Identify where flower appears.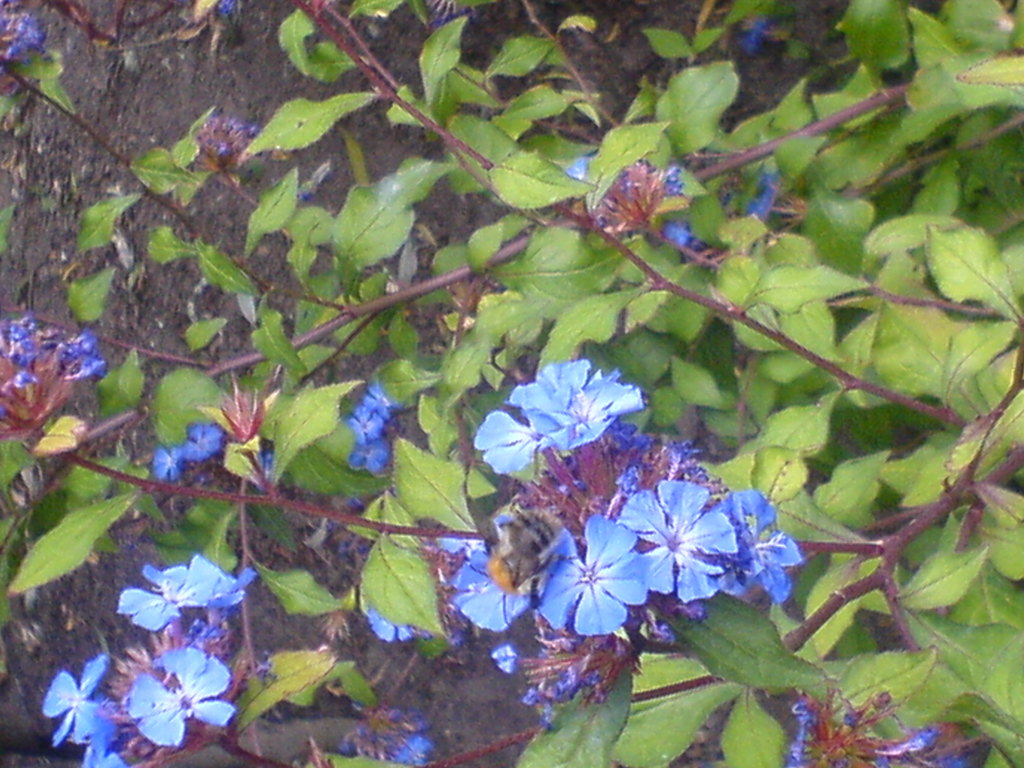
Appears at <box>536,513,650,637</box>.
